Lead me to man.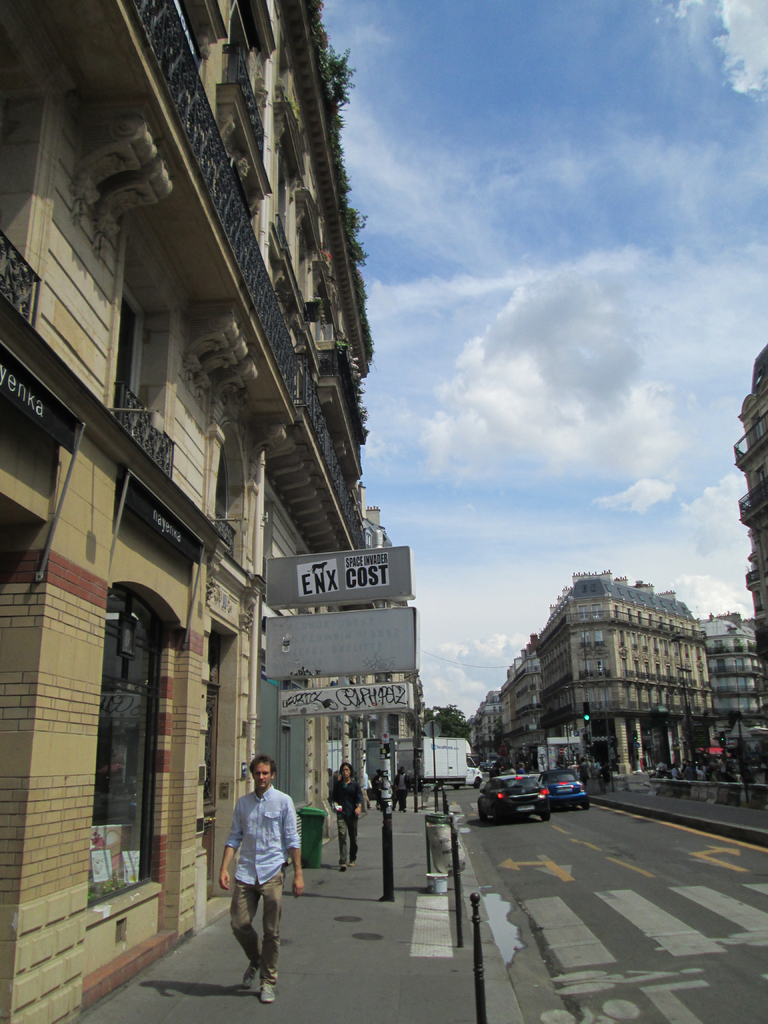
Lead to 328:762:365:867.
